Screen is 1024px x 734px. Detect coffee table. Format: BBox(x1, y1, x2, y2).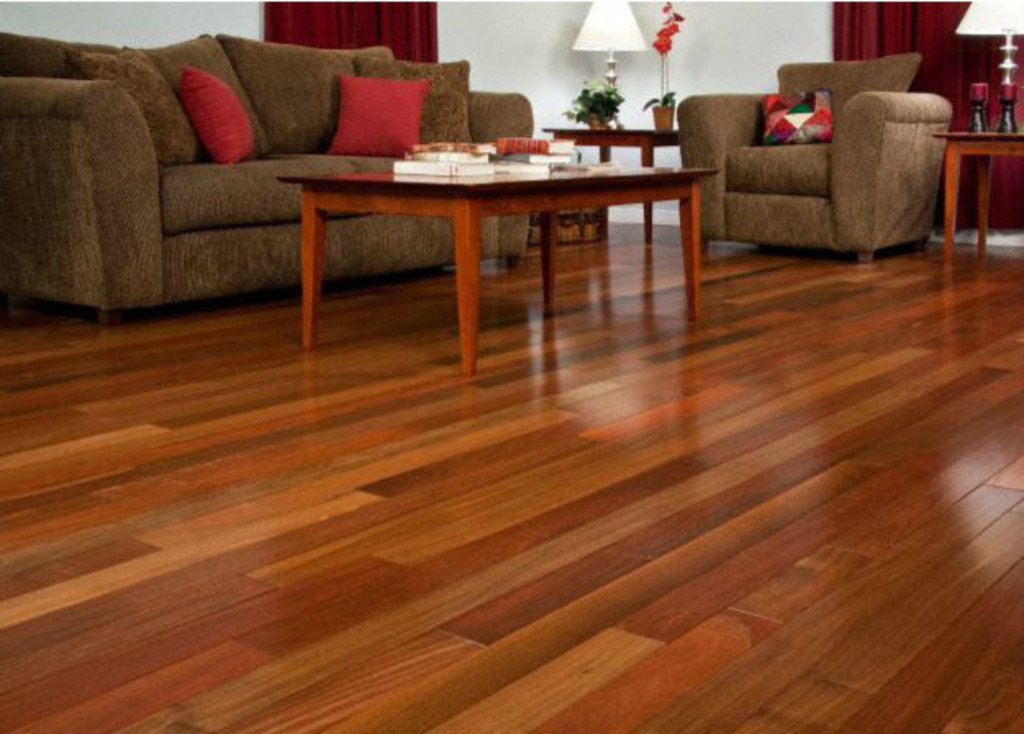
BBox(929, 121, 1022, 261).
